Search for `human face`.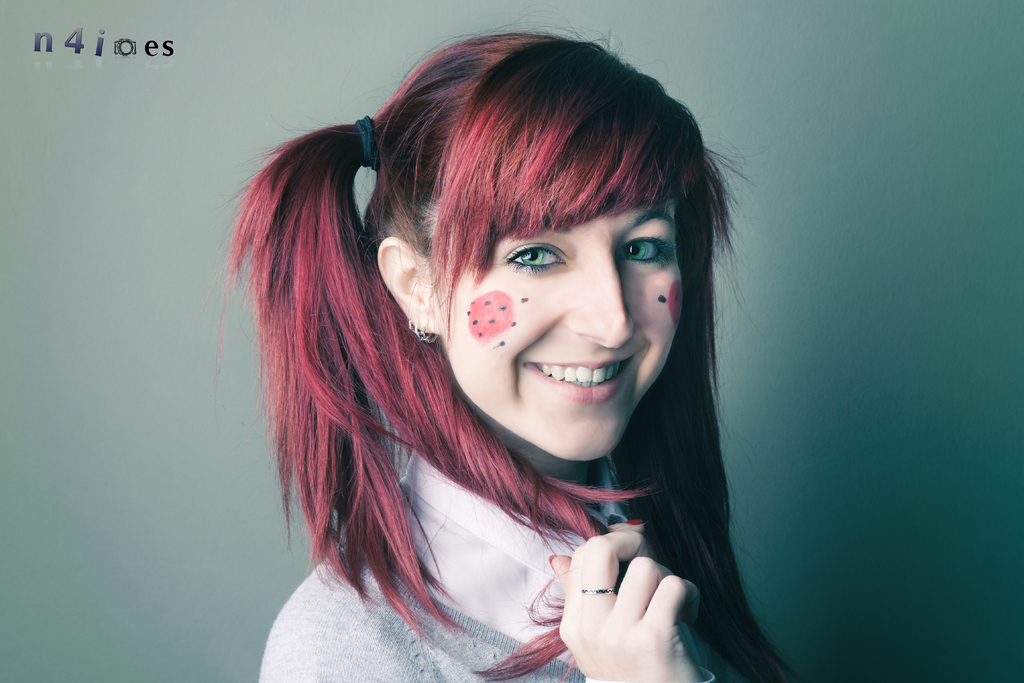
Found at left=442, top=201, right=684, bottom=463.
